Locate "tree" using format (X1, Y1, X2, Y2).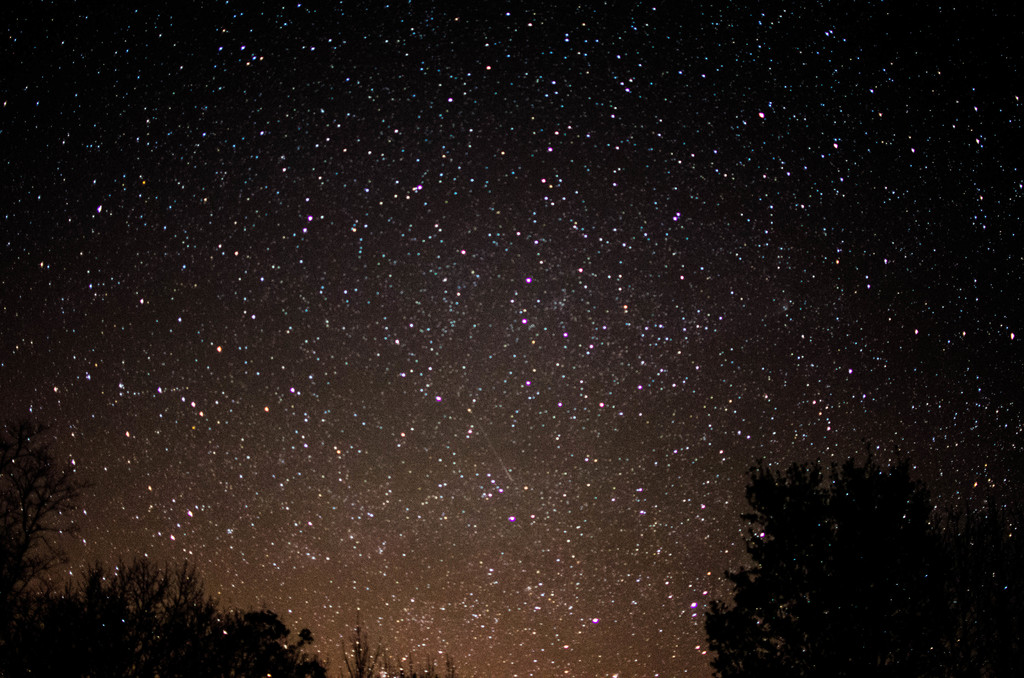
(348, 629, 495, 677).
